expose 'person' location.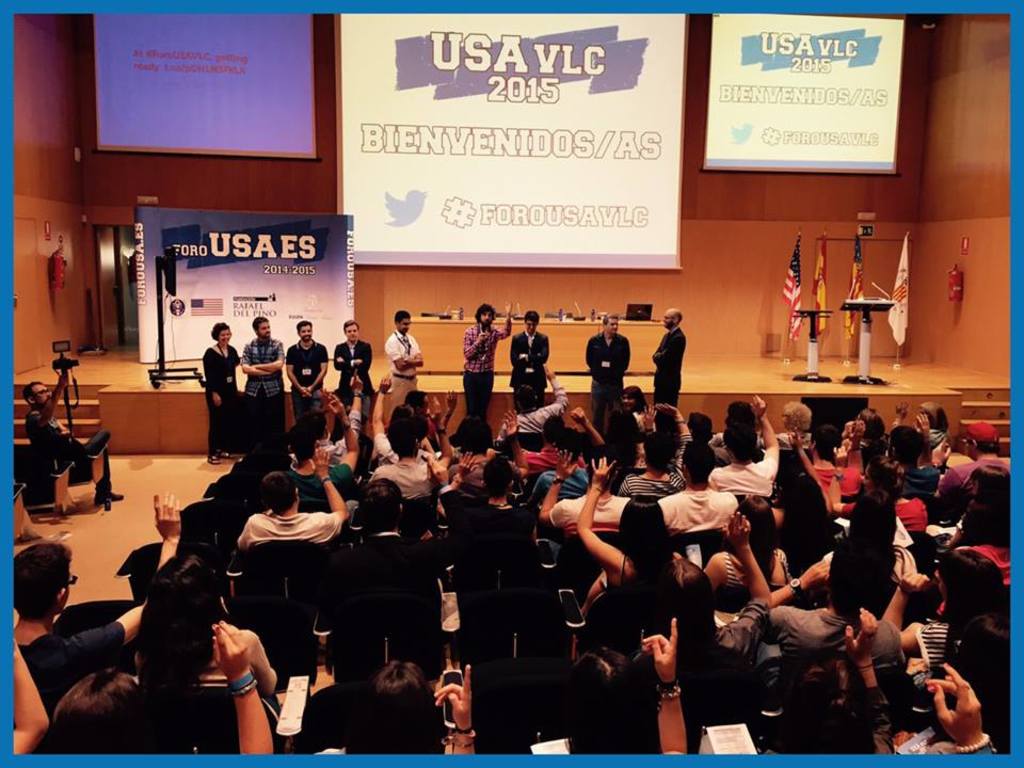
Exposed at (384,390,441,445).
